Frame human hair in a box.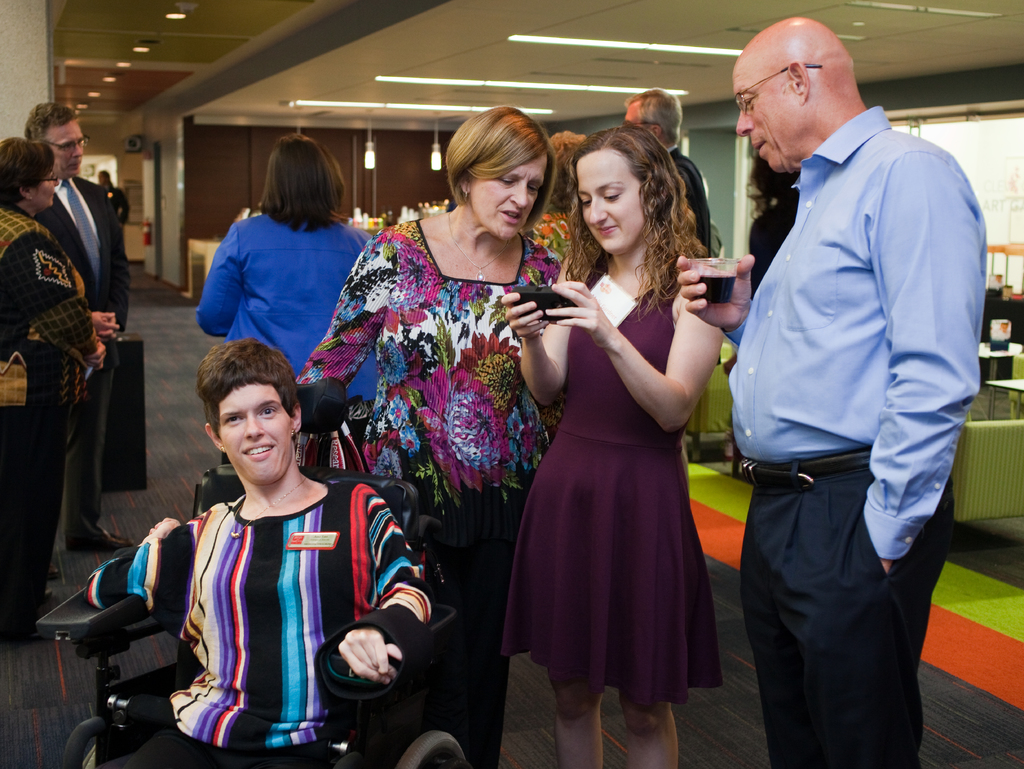
<region>258, 134, 351, 236</region>.
